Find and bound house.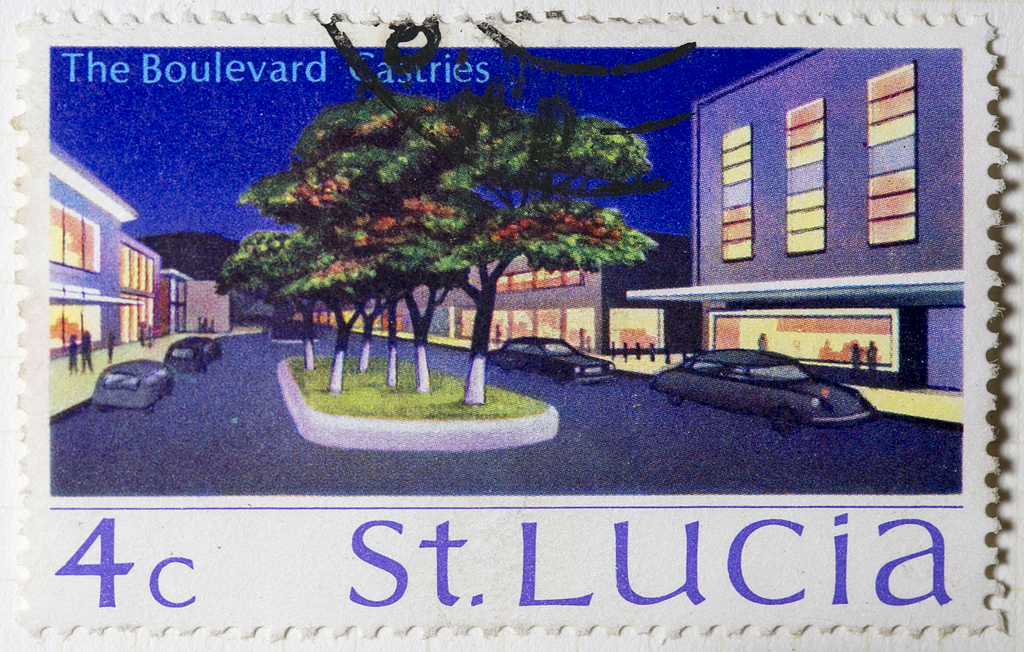
Bound: x1=648 y1=82 x2=968 y2=351.
